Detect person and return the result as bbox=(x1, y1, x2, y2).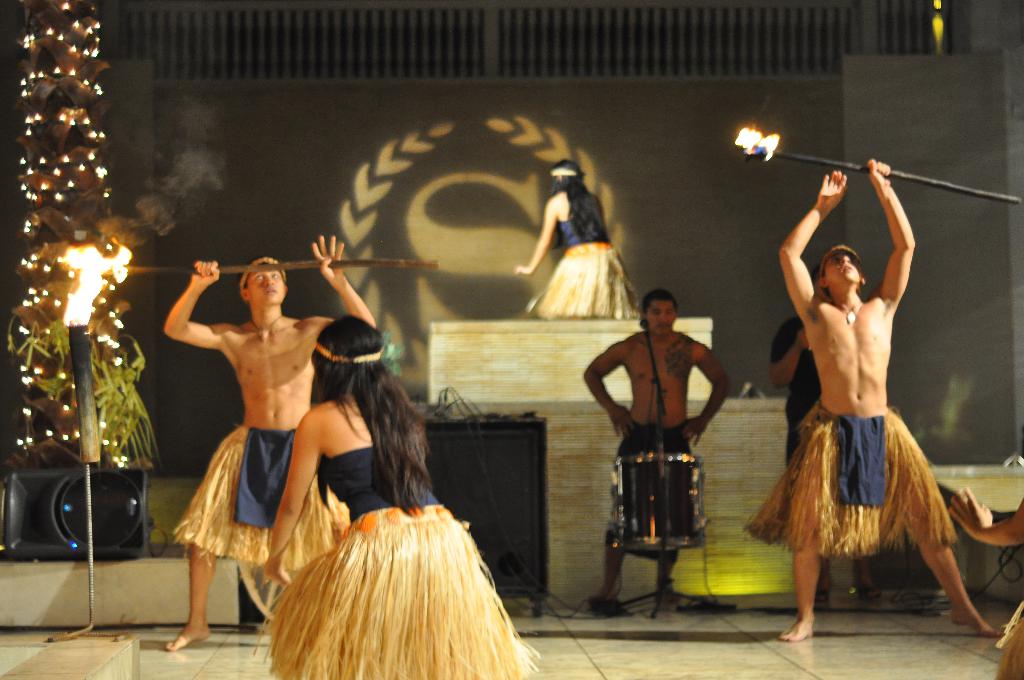
bbox=(585, 291, 726, 611).
